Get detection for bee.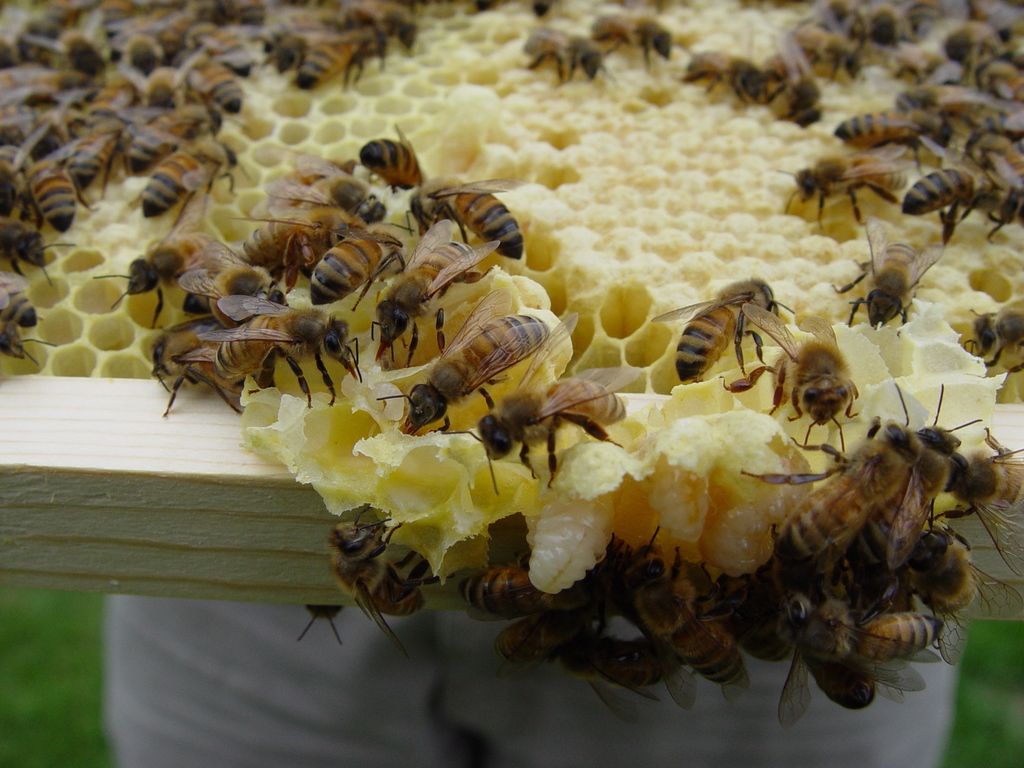
Detection: locate(891, 0, 962, 49).
